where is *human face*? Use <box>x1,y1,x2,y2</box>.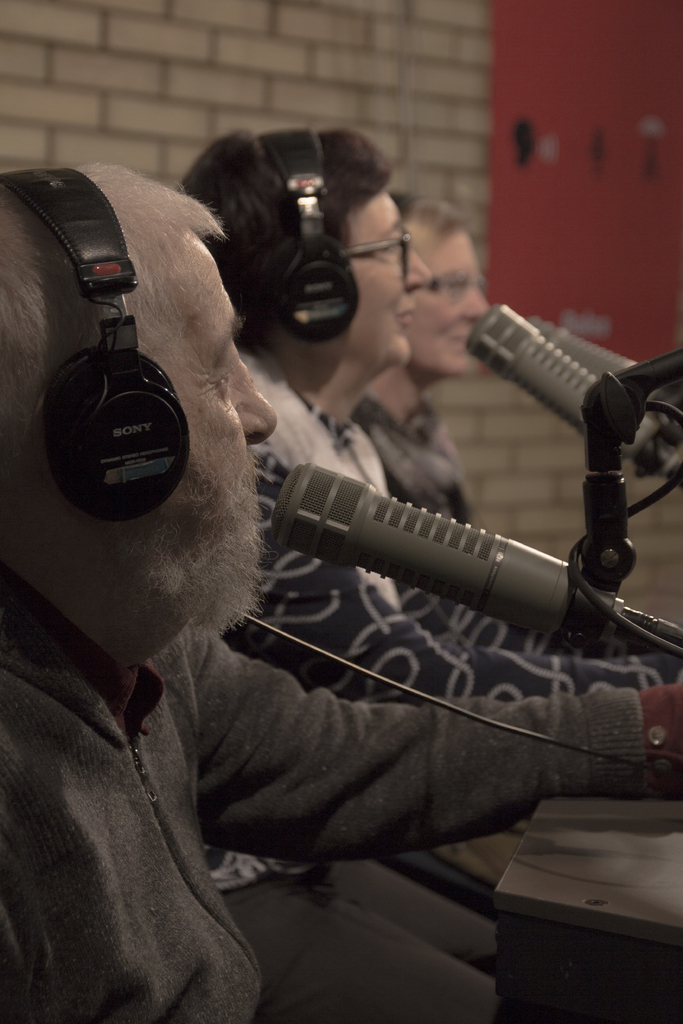
<box>411,236,494,378</box>.
